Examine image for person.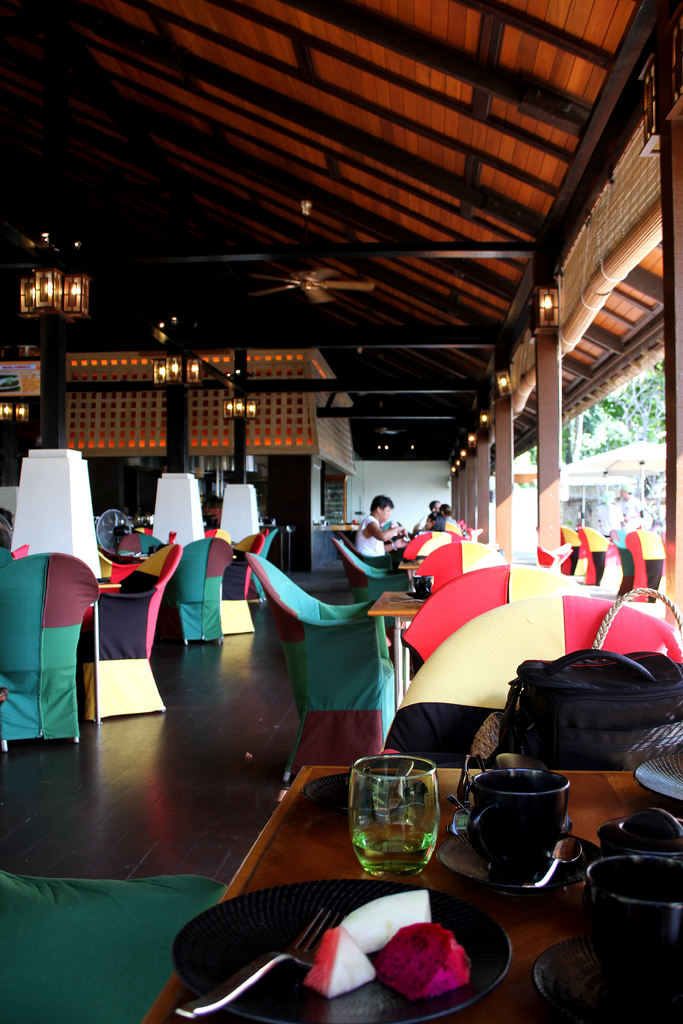
Examination result: locate(259, 504, 412, 791).
